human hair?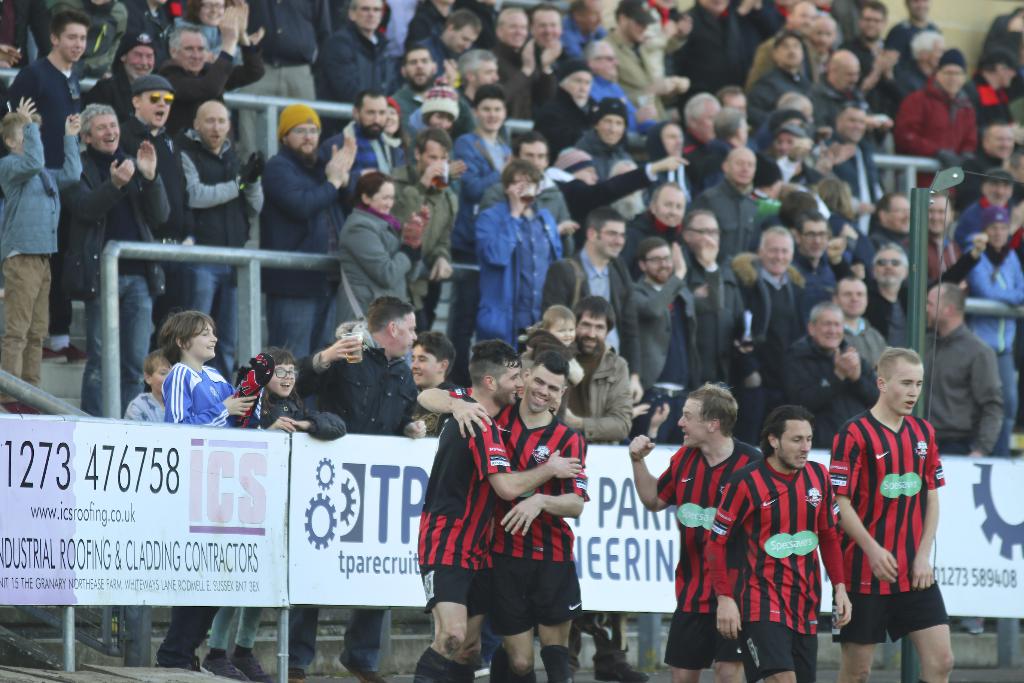
pyautogui.locateOnScreen(682, 91, 720, 125)
